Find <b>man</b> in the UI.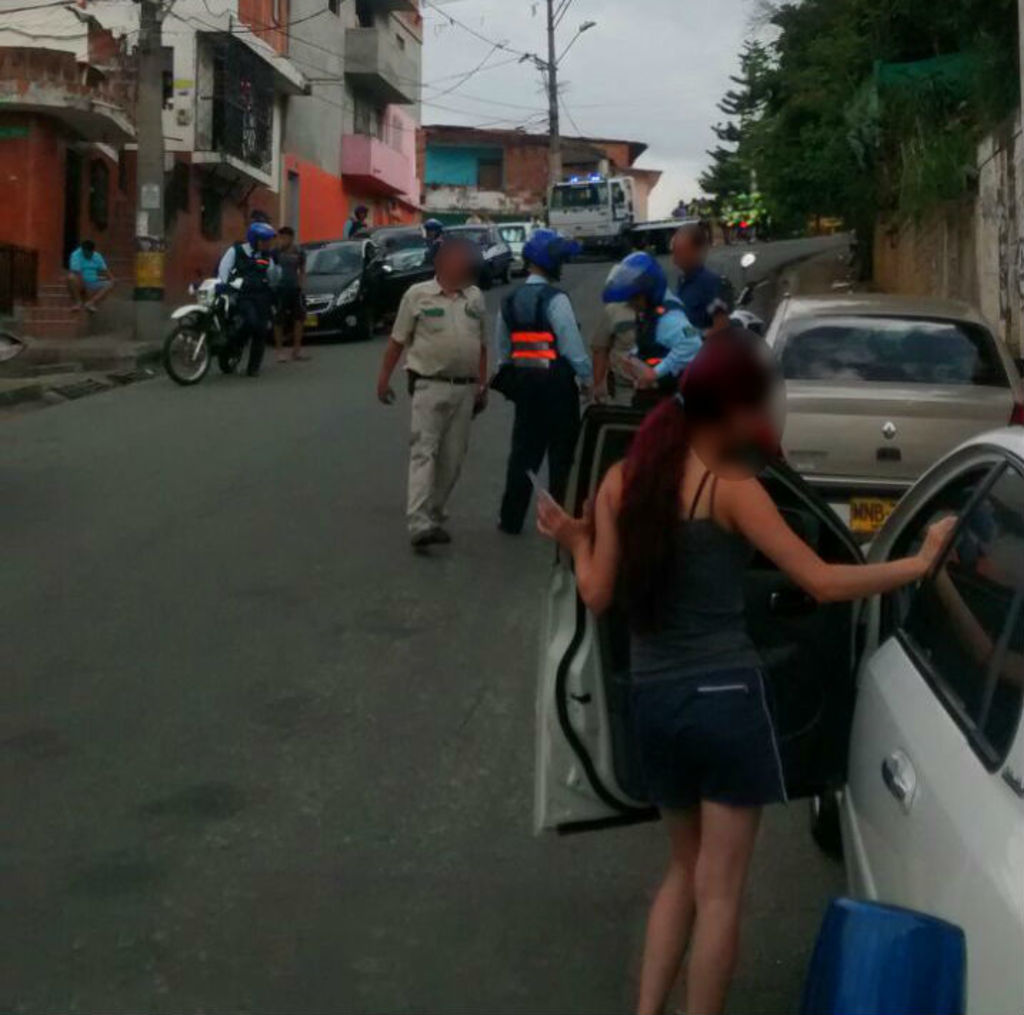
UI element at select_region(591, 294, 641, 407).
